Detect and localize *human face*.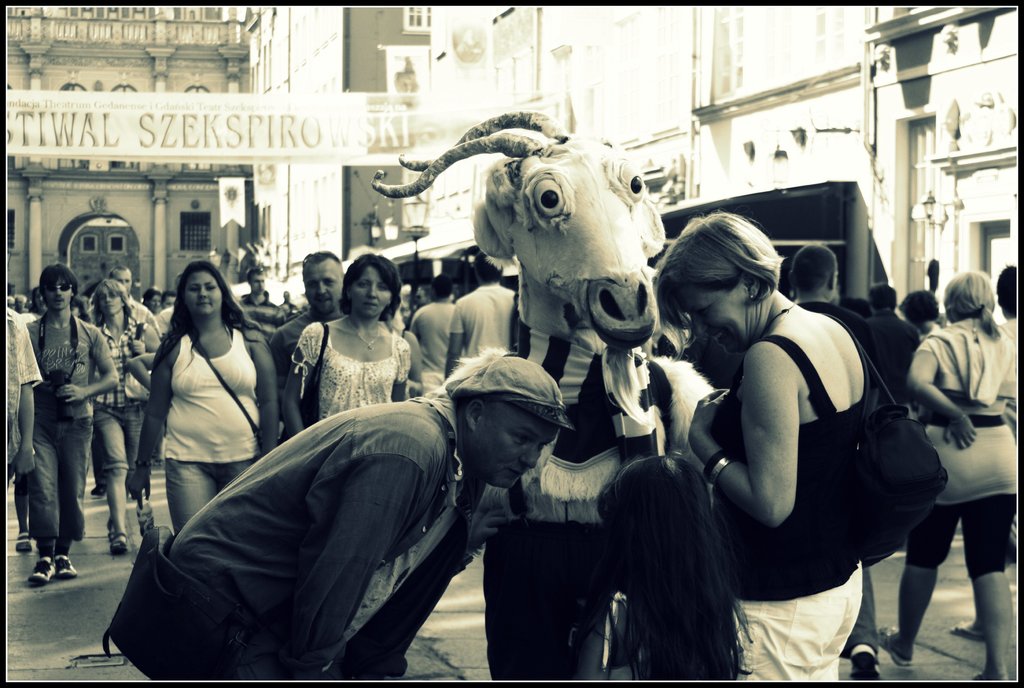
Localized at locate(249, 270, 266, 297).
